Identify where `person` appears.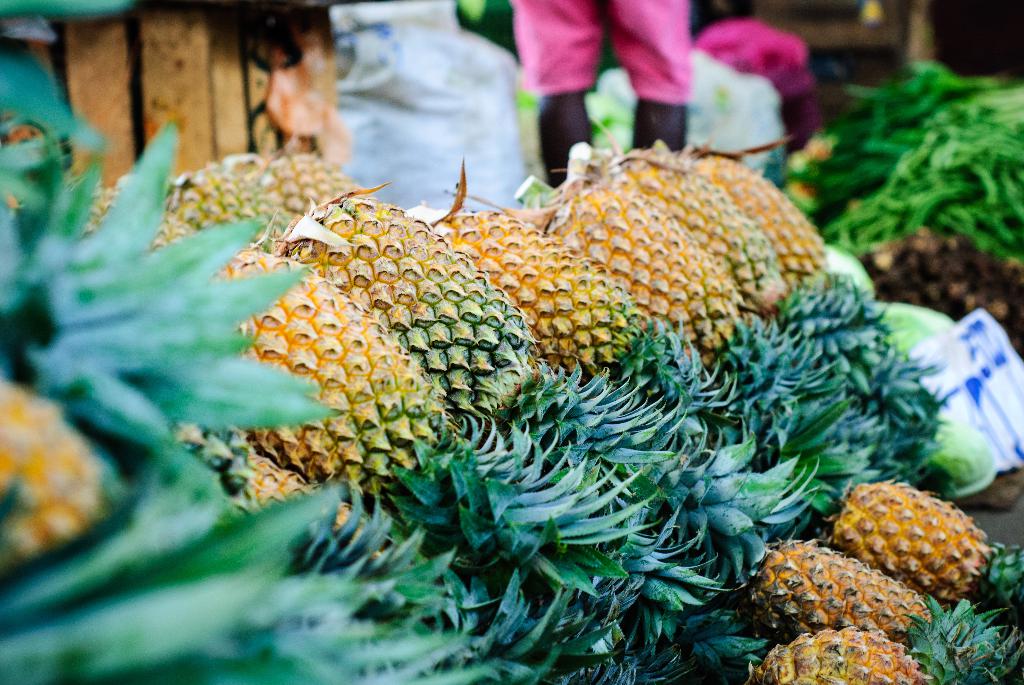
Appears at (505,0,689,184).
